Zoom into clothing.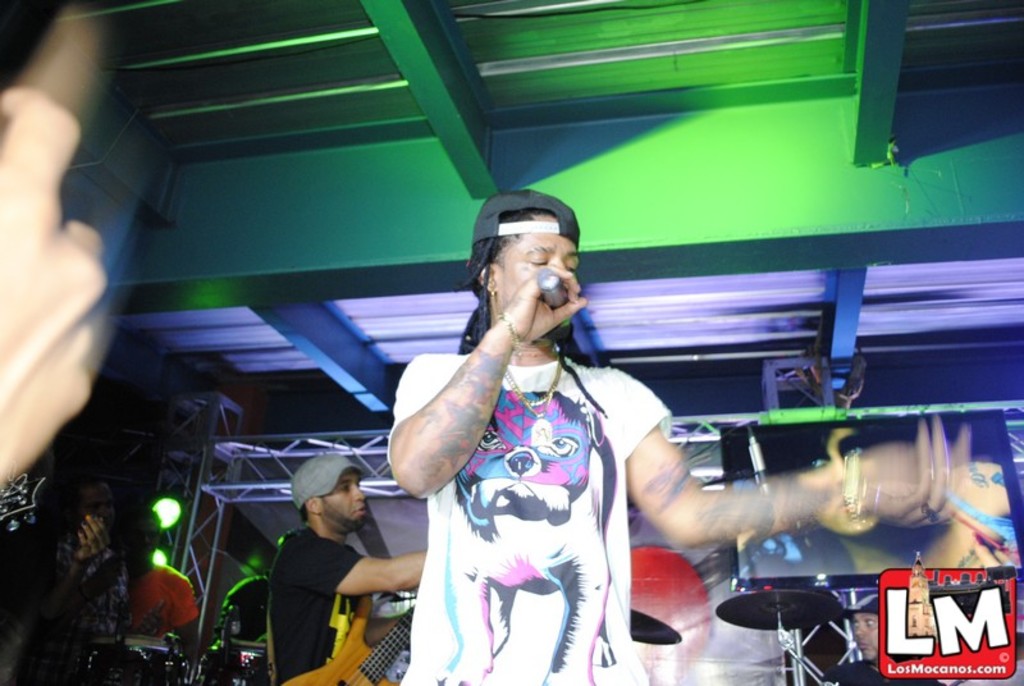
Zoom target: 397:299:659:669.
